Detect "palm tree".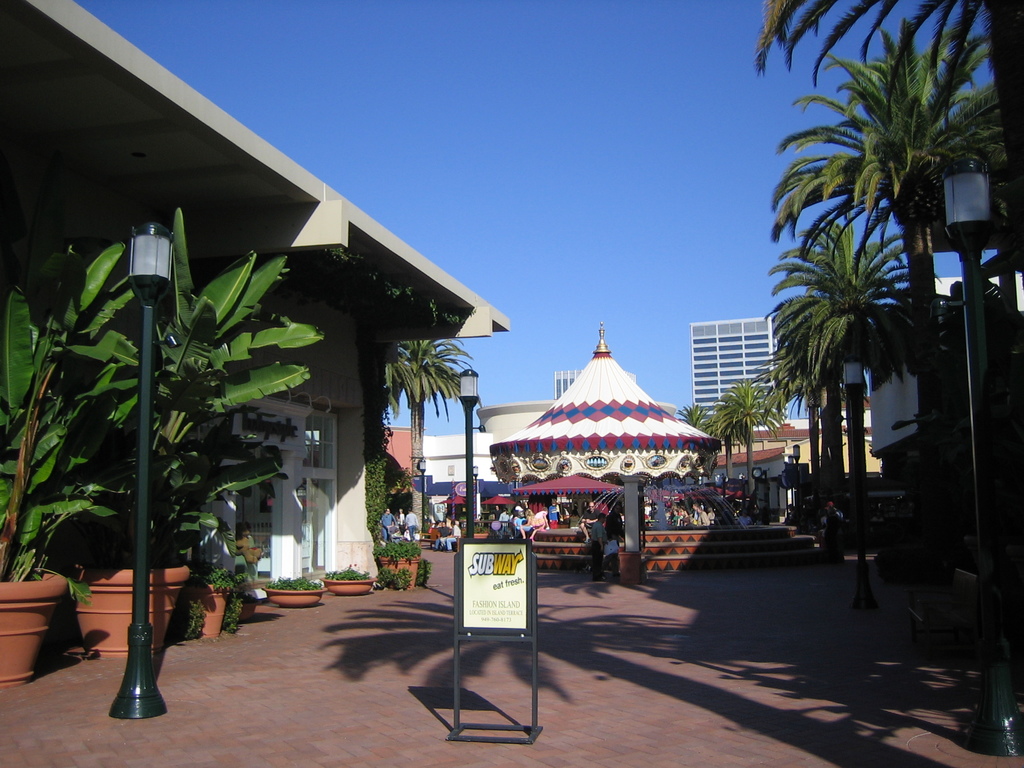
Detected at 808, 73, 1004, 573.
